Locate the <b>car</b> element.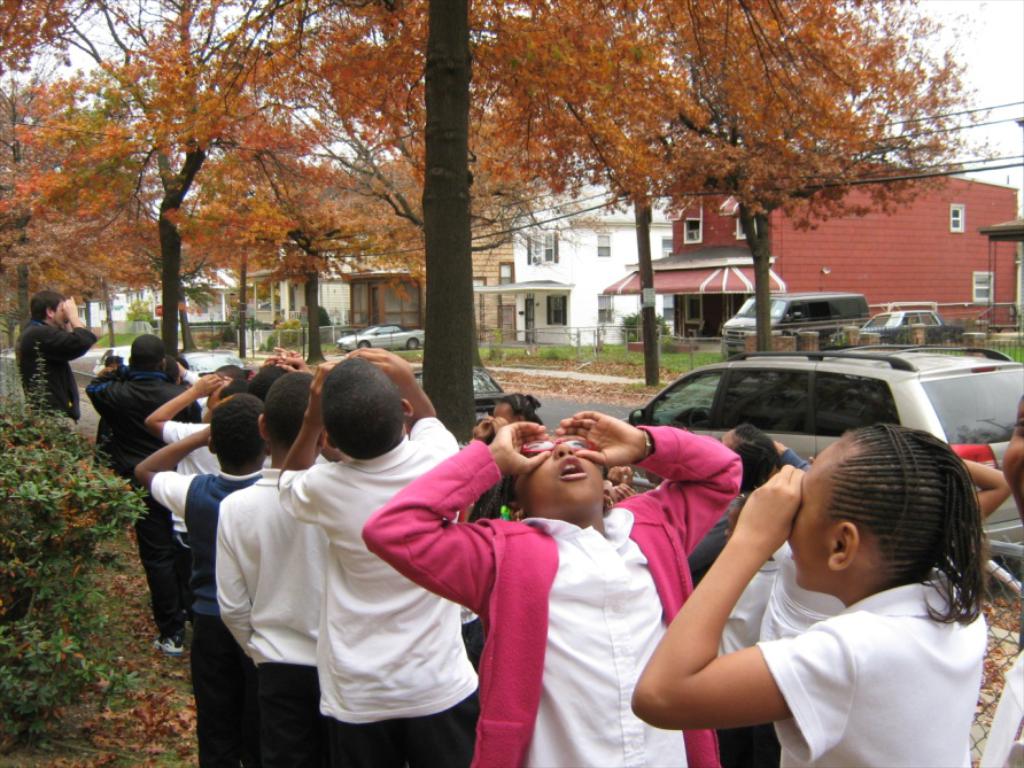
Element bbox: (x1=569, y1=351, x2=1006, y2=565).
